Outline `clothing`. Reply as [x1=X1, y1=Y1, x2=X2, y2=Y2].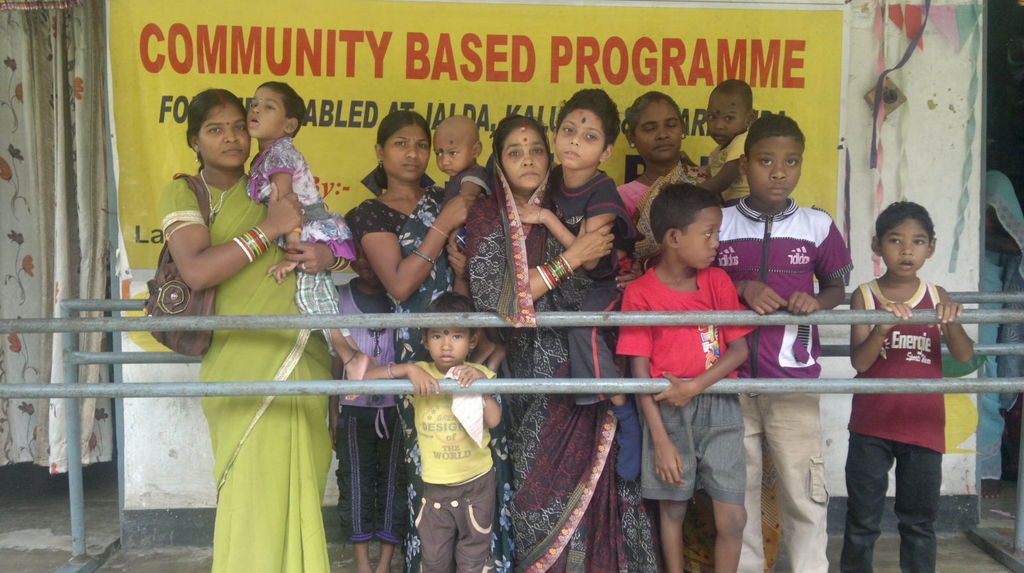
[x1=845, y1=271, x2=960, y2=572].
